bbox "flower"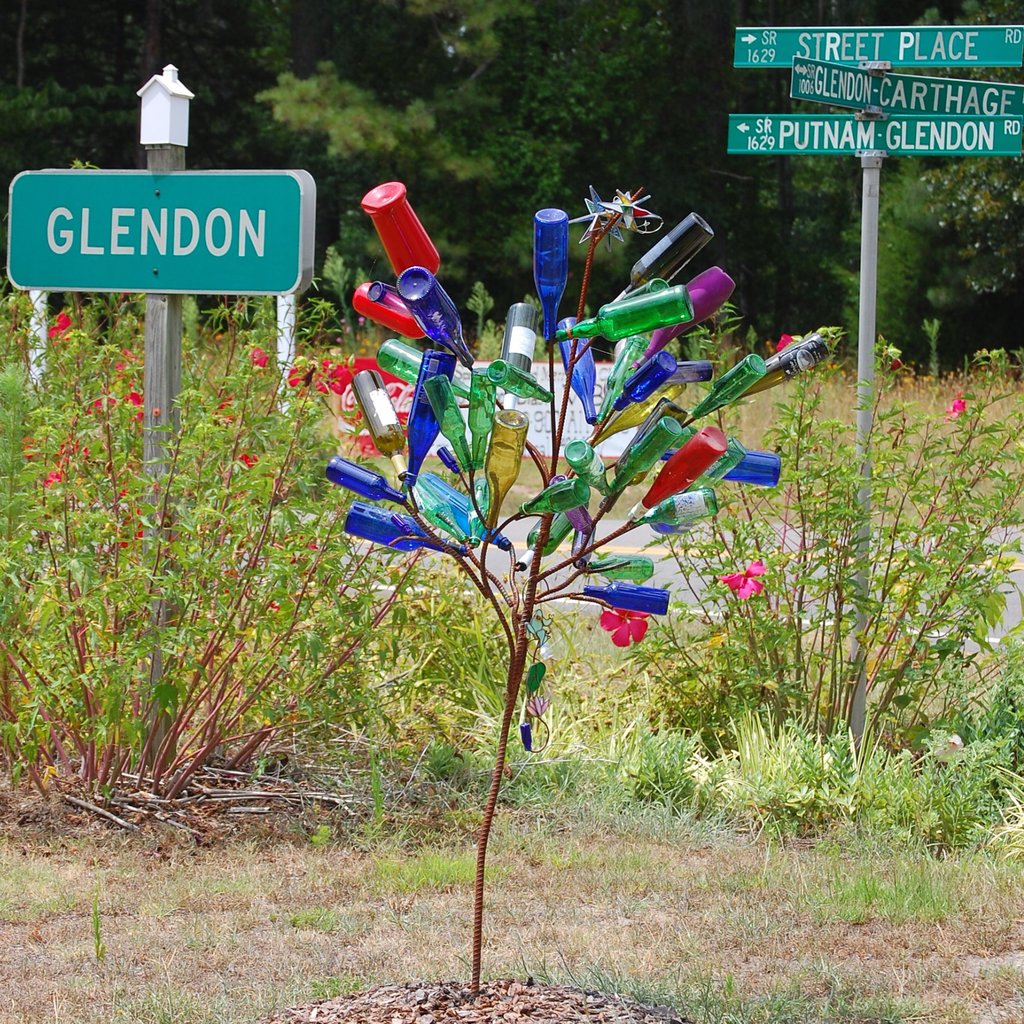
[x1=942, y1=392, x2=968, y2=420]
